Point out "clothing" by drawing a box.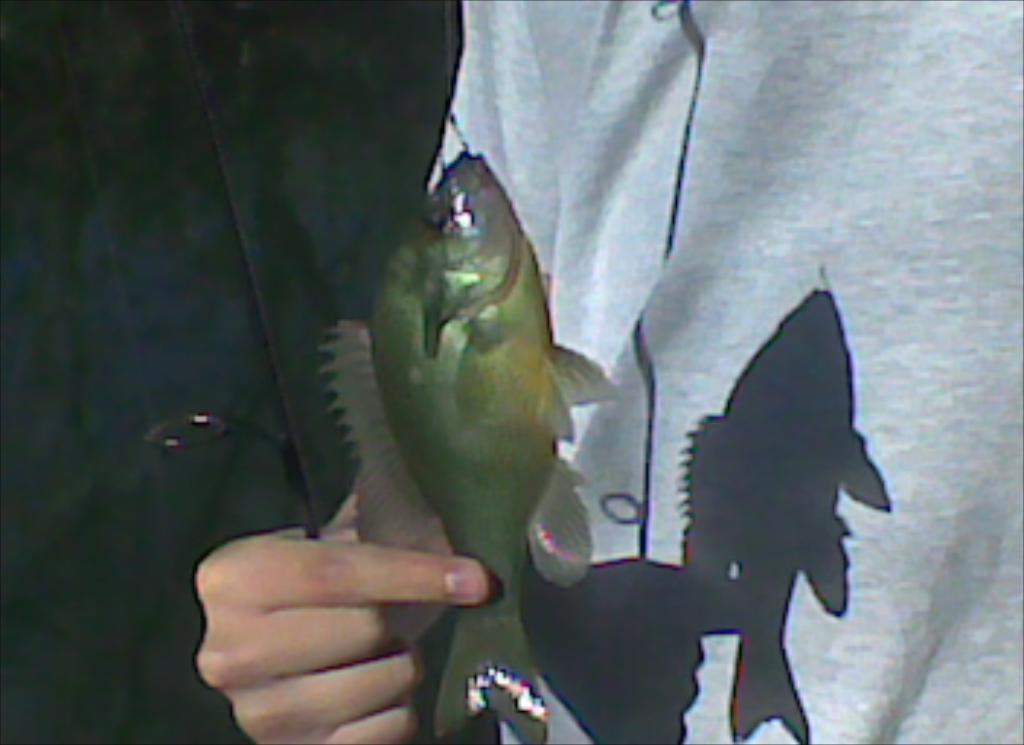
<region>448, 0, 1021, 742</region>.
